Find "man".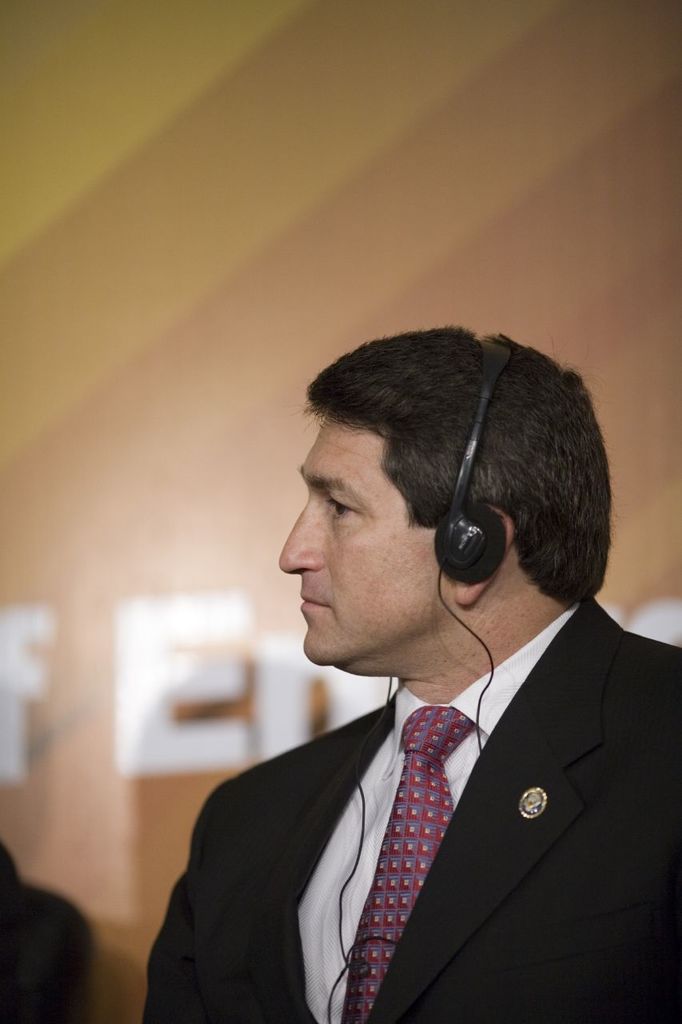
128, 311, 681, 1023.
